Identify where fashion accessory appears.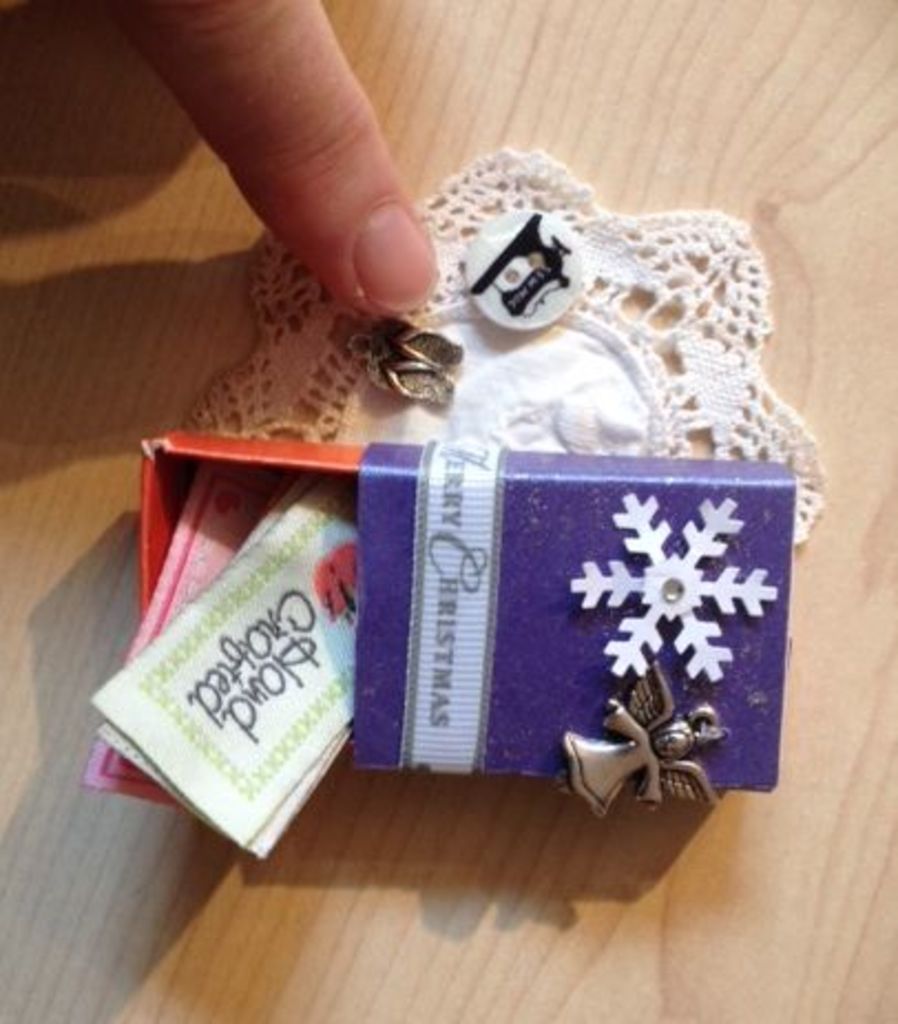
Appears at crop(462, 210, 577, 325).
